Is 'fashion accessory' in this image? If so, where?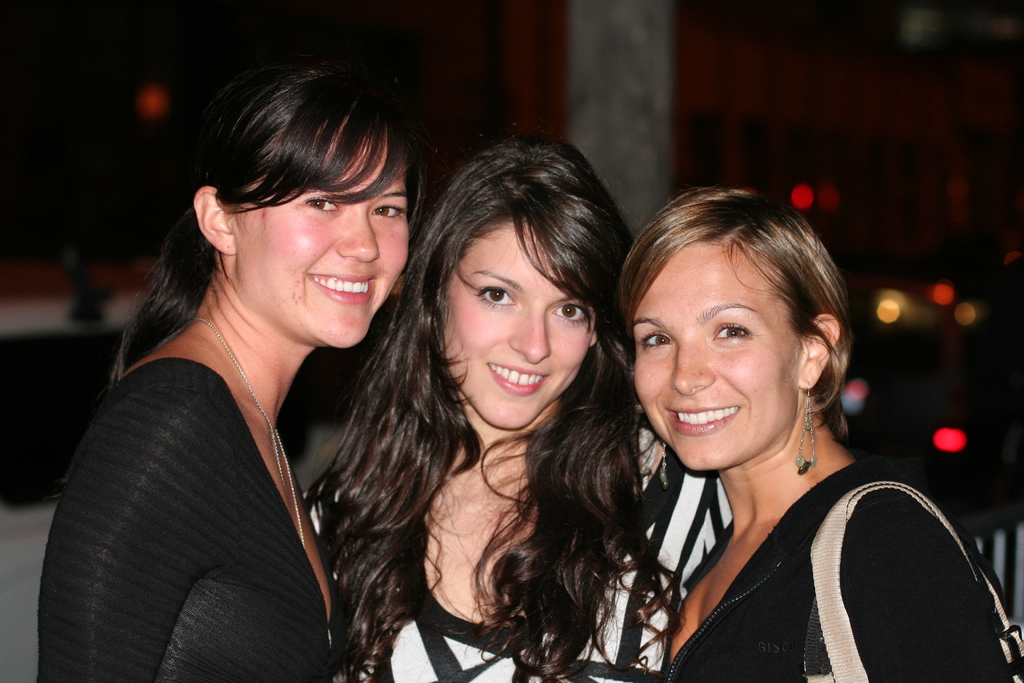
Yes, at (161, 308, 304, 548).
